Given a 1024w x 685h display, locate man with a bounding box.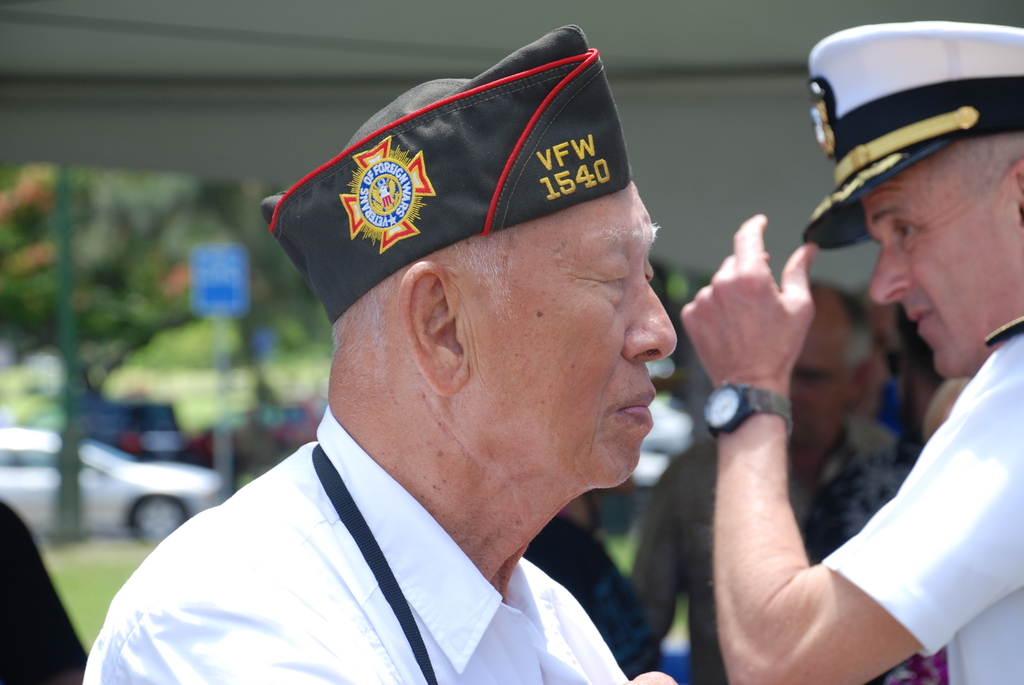
Located: region(676, 22, 1023, 684).
